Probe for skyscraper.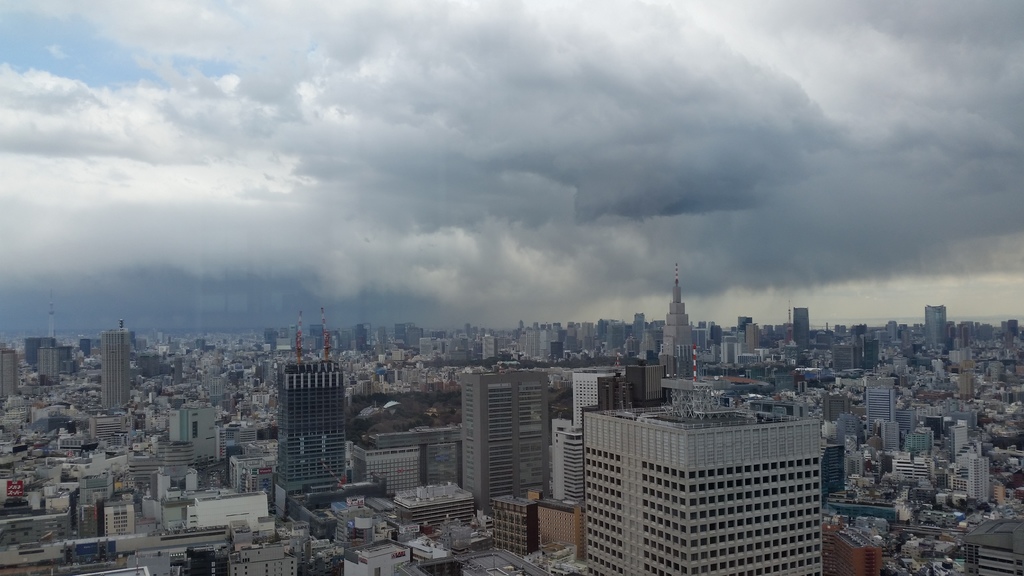
Probe result: pyautogui.locateOnScreen(457, 364, 562, 515).
